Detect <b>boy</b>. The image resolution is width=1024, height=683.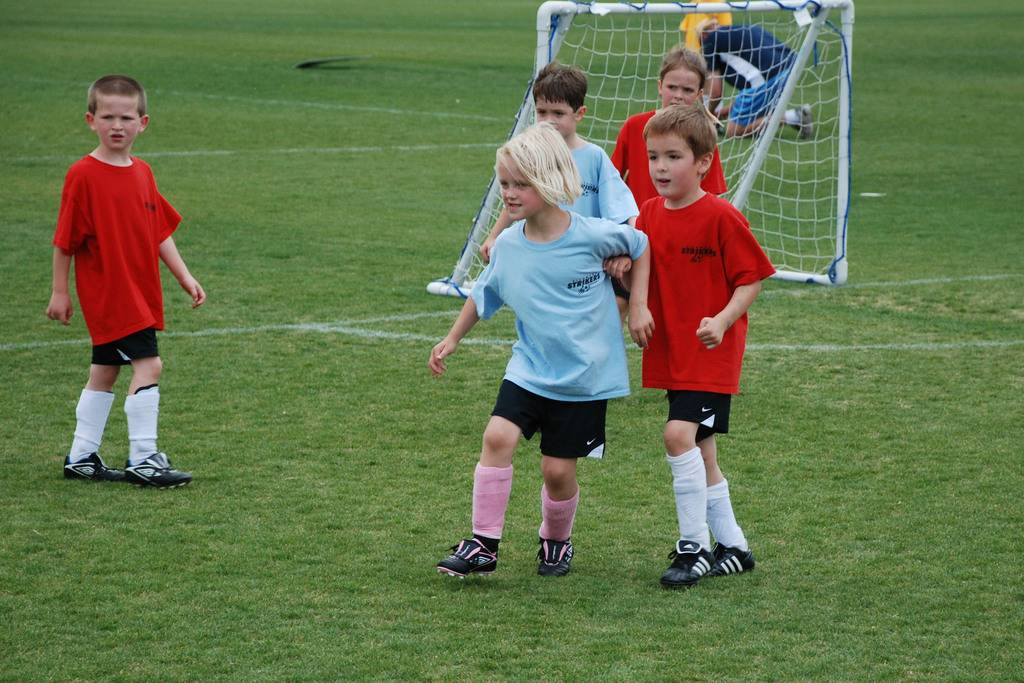
607:45:729:323.
